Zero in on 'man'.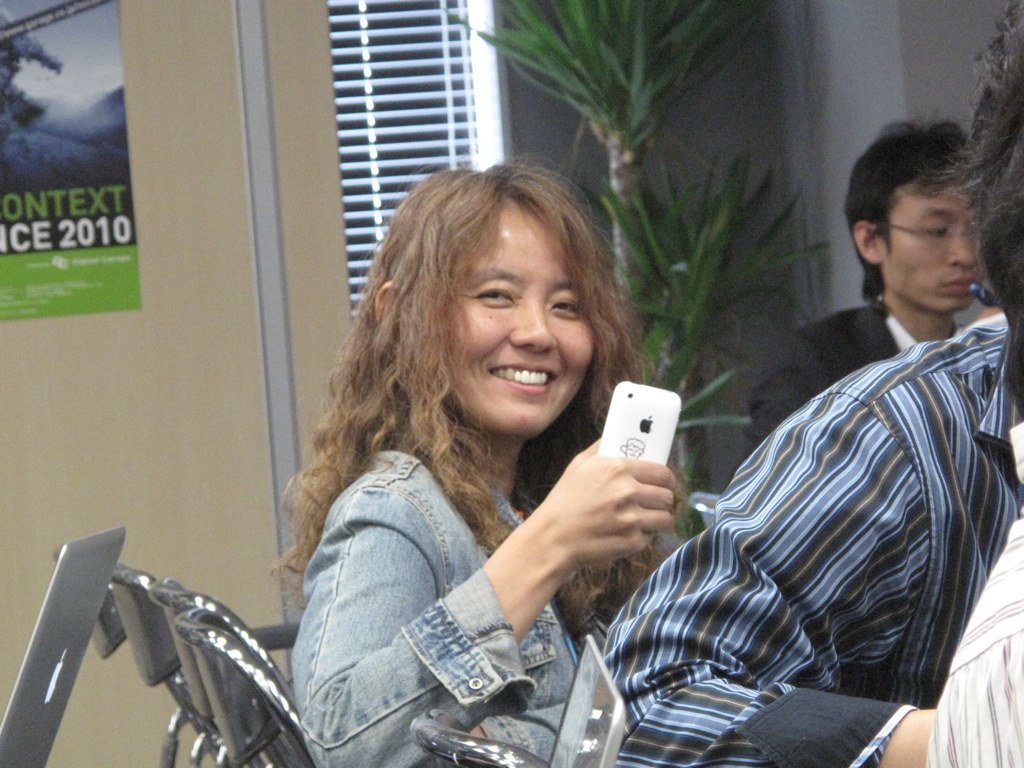
Zeroed in: box=[744, 106, 986, 444].
